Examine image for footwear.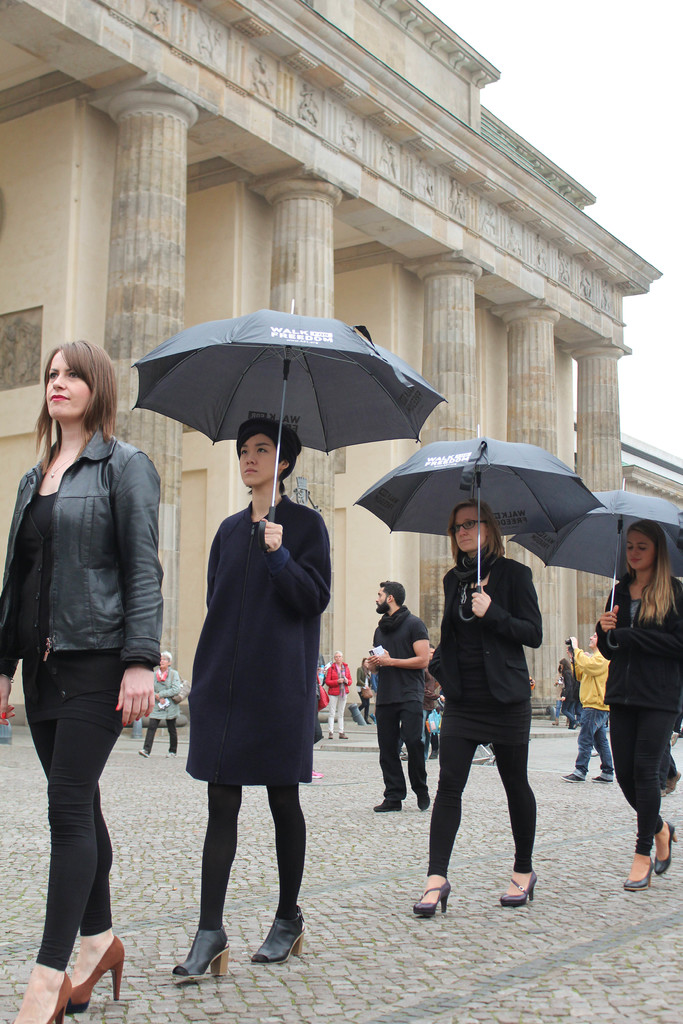
Examination result: [left=497, top=867, right=541, bottom=905].
